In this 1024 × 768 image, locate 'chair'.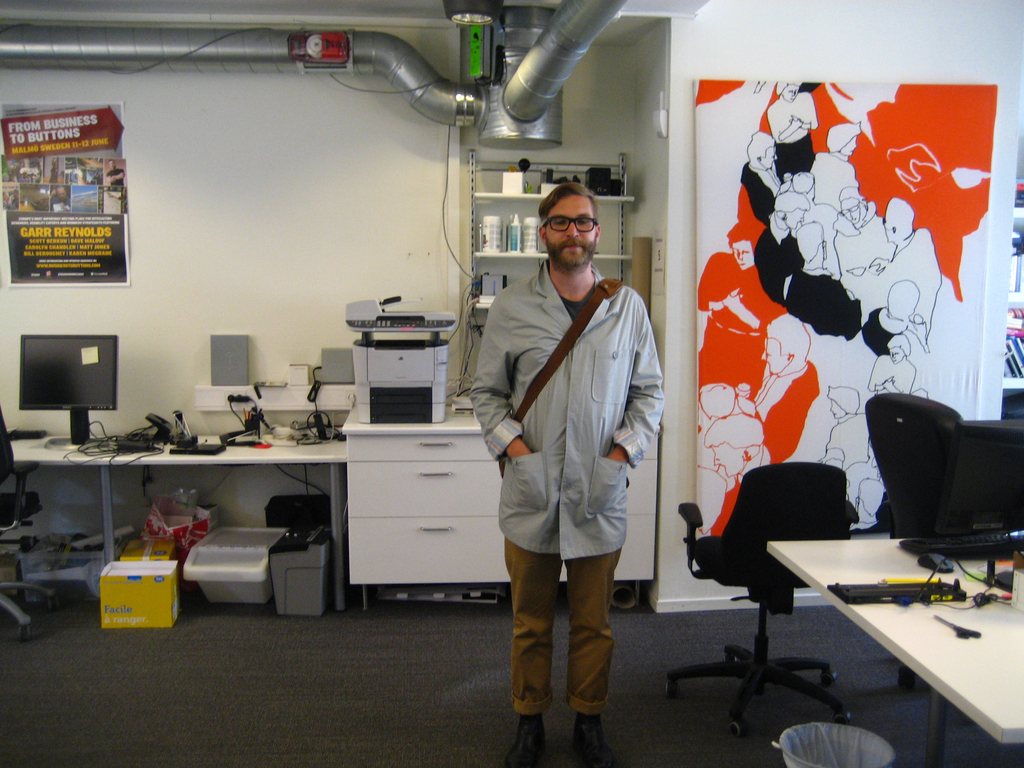
Bounding box: 0:399:58:640.
